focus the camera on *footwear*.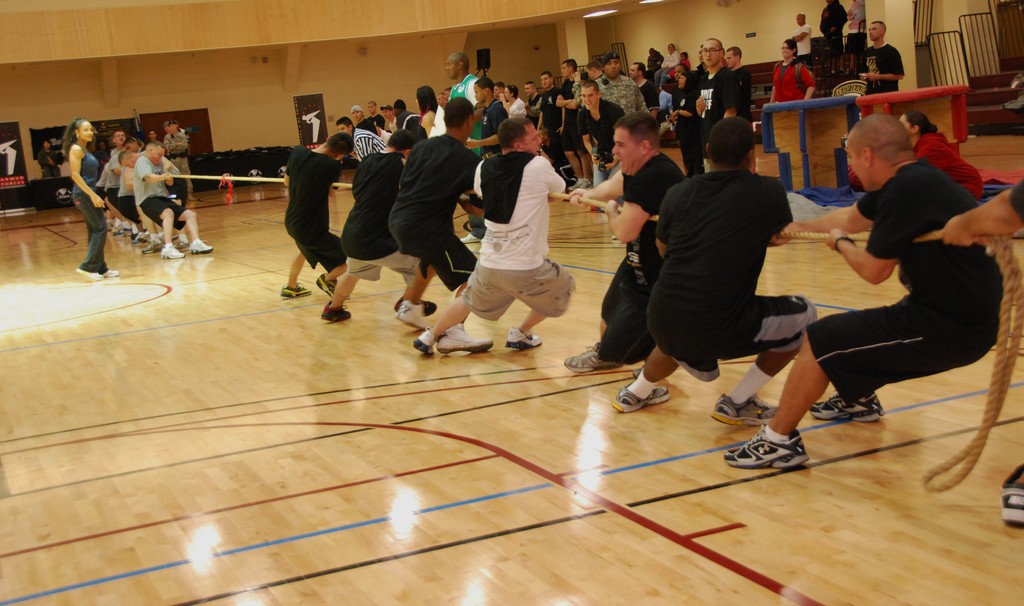
Focus region: bbox=[163, 245, 181, 261].
